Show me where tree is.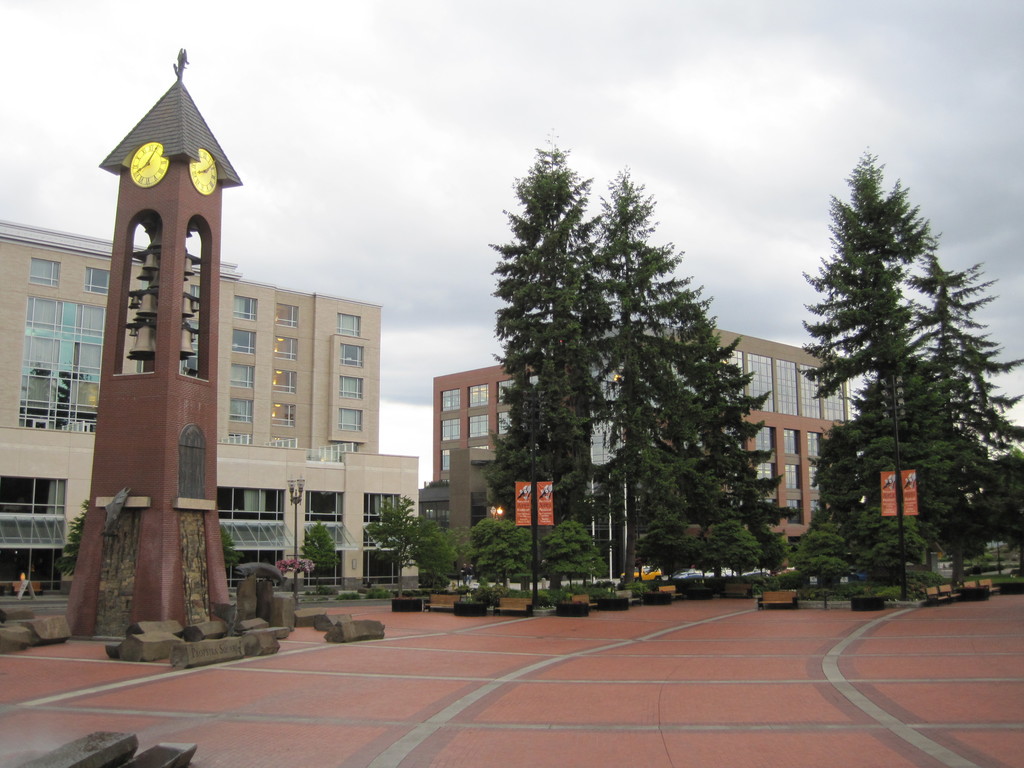
tree is at (756, 522, 793, 581).
